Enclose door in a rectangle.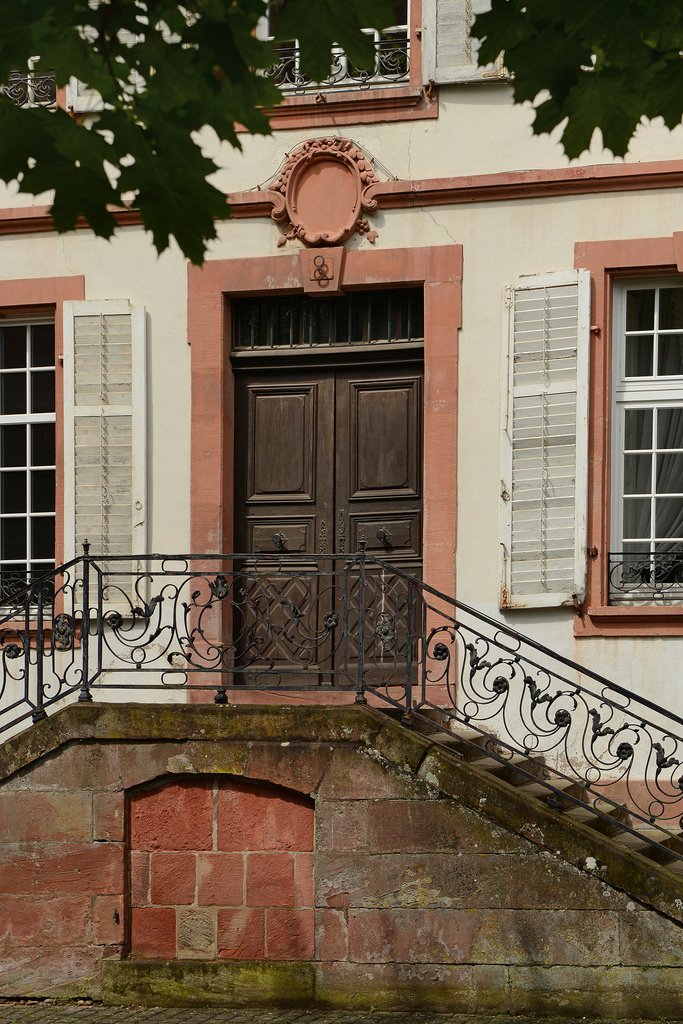
(x1=218, y1=275, x2=439, y2=710).
